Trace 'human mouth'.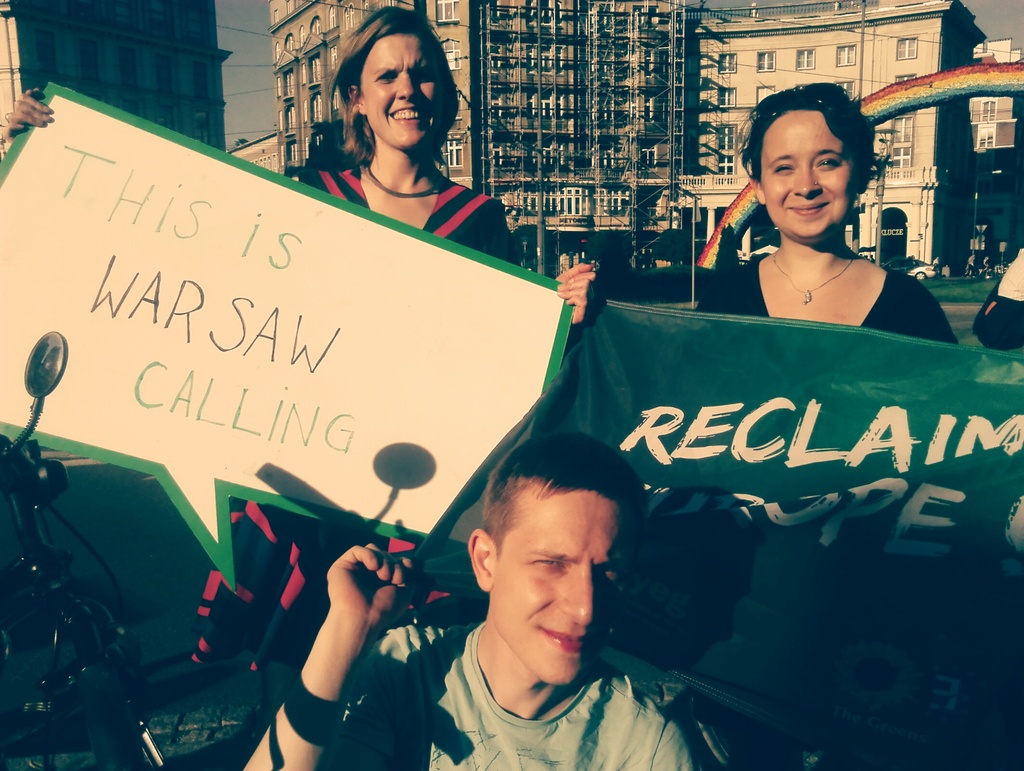
Traced to 790:204:829:215.
